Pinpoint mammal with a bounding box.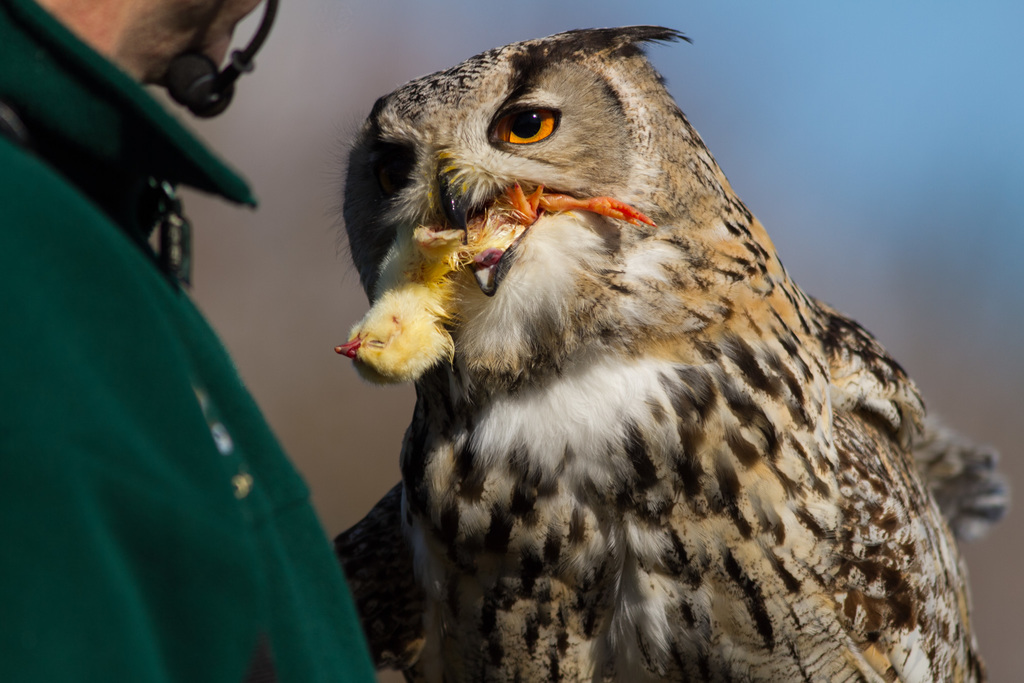
0:0:376:682.
